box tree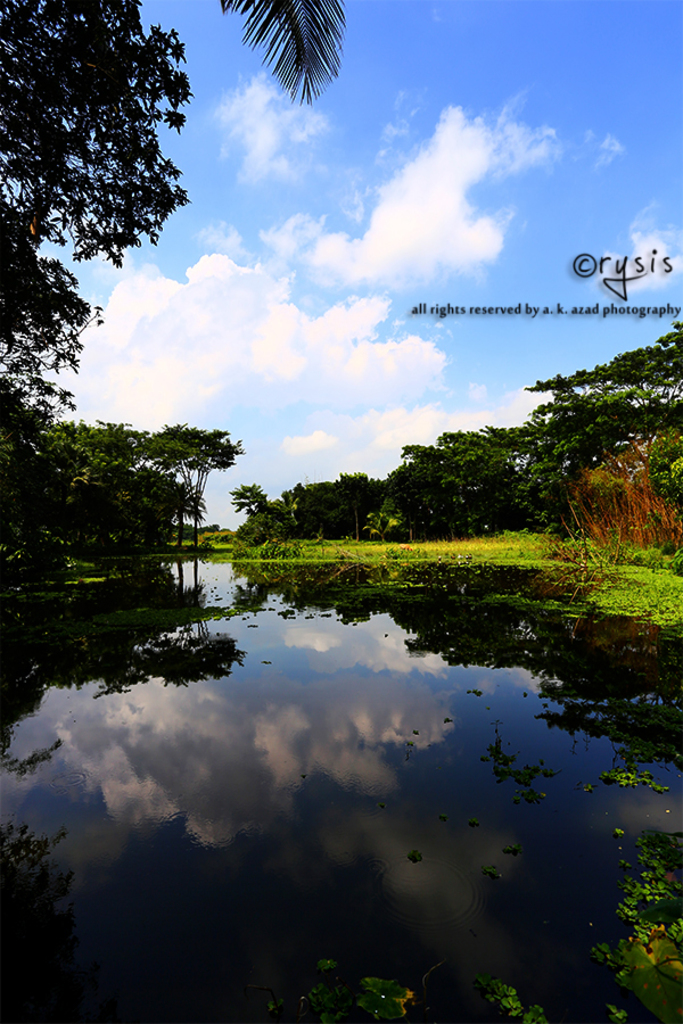
(left=222, top=481, right=310, bottom=551)
